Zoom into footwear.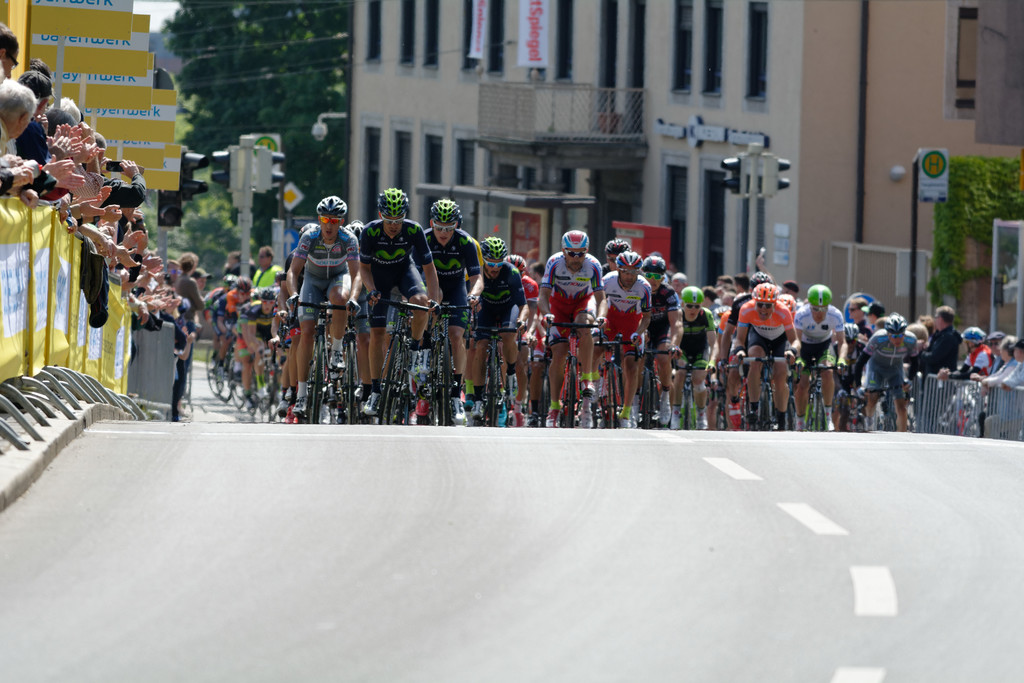
Zoom target: 415,394,441,414.
